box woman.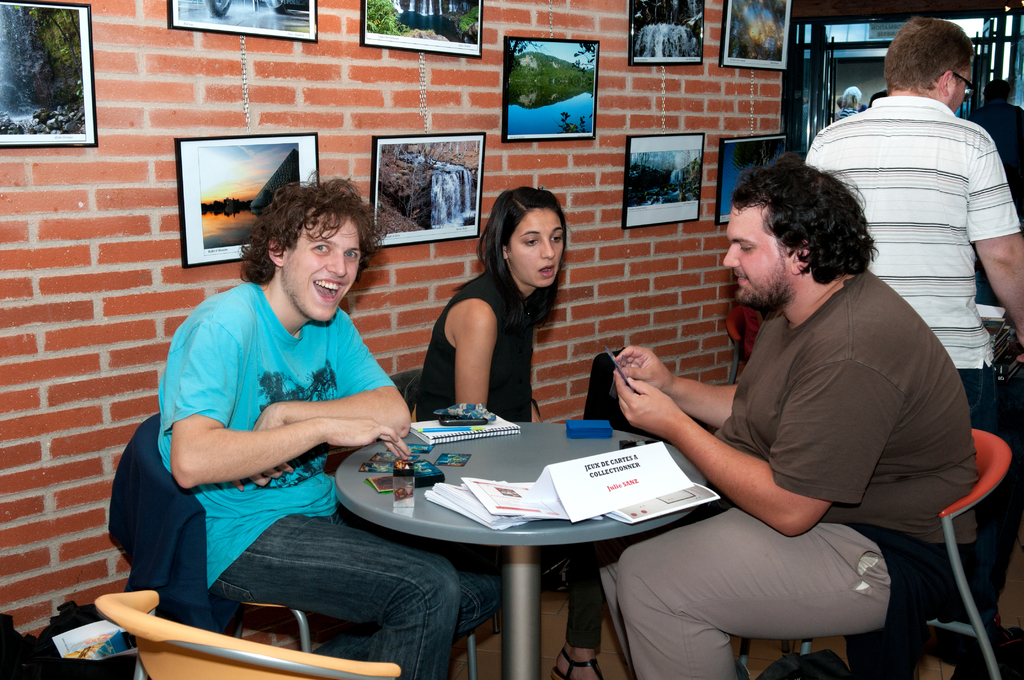
bbox(417, 186, 604, 679).
